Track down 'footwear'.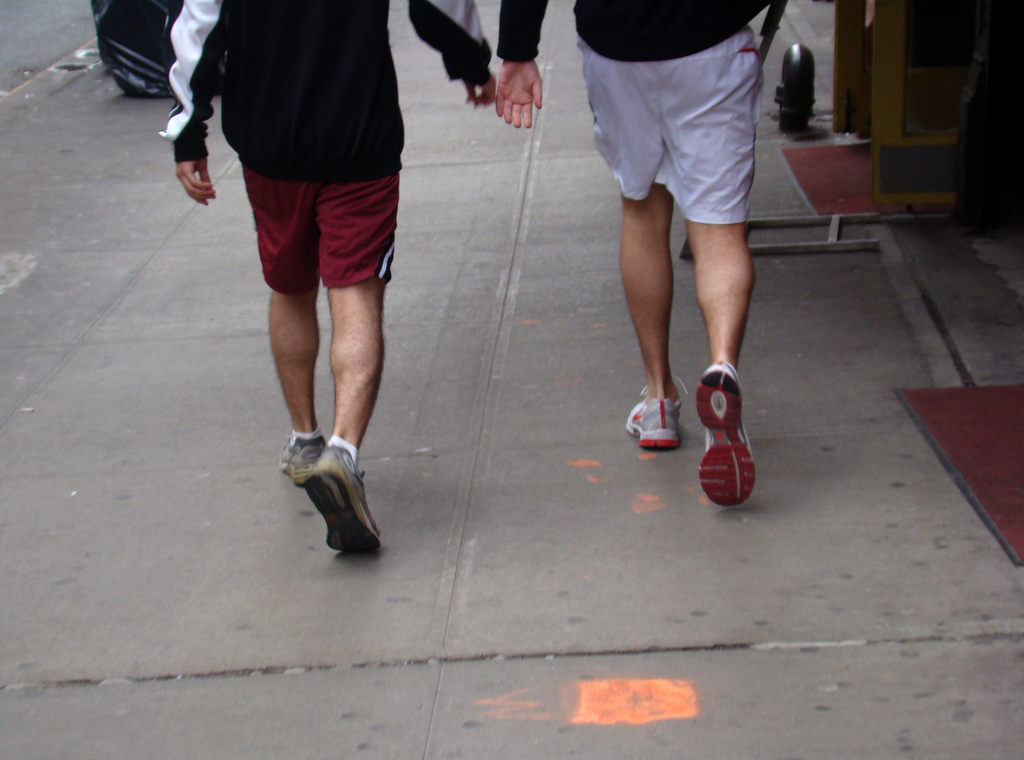
Tracked to bbox(280, 433, 326, 484).
